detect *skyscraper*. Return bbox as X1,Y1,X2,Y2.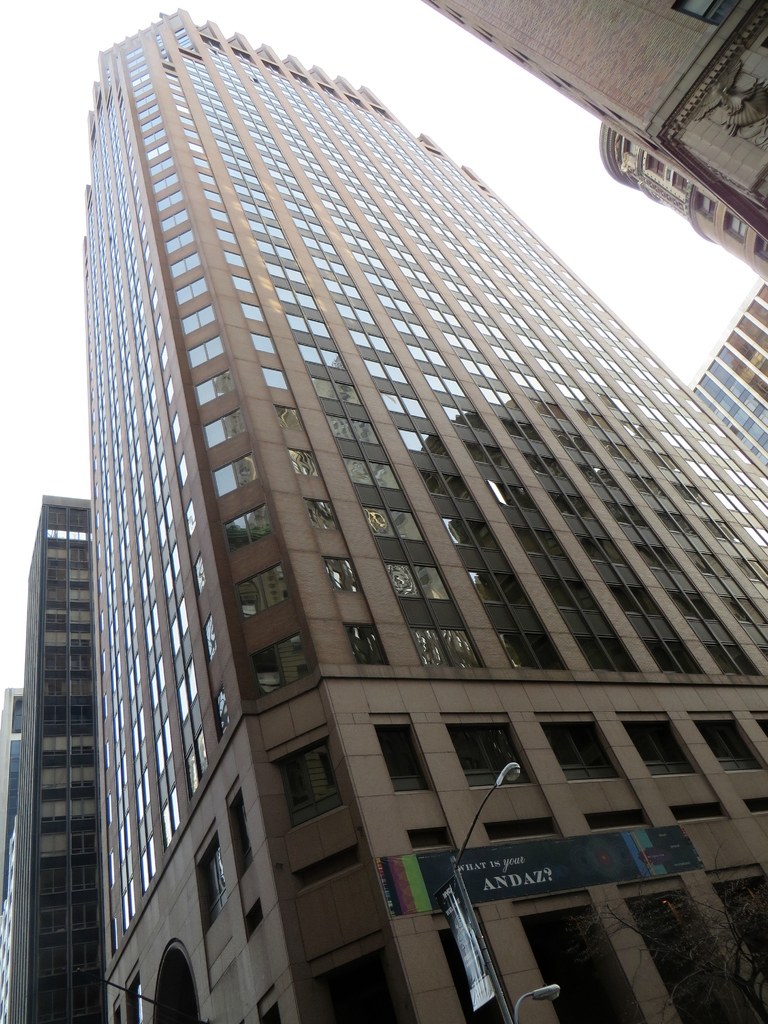
0,20,735,1023.
